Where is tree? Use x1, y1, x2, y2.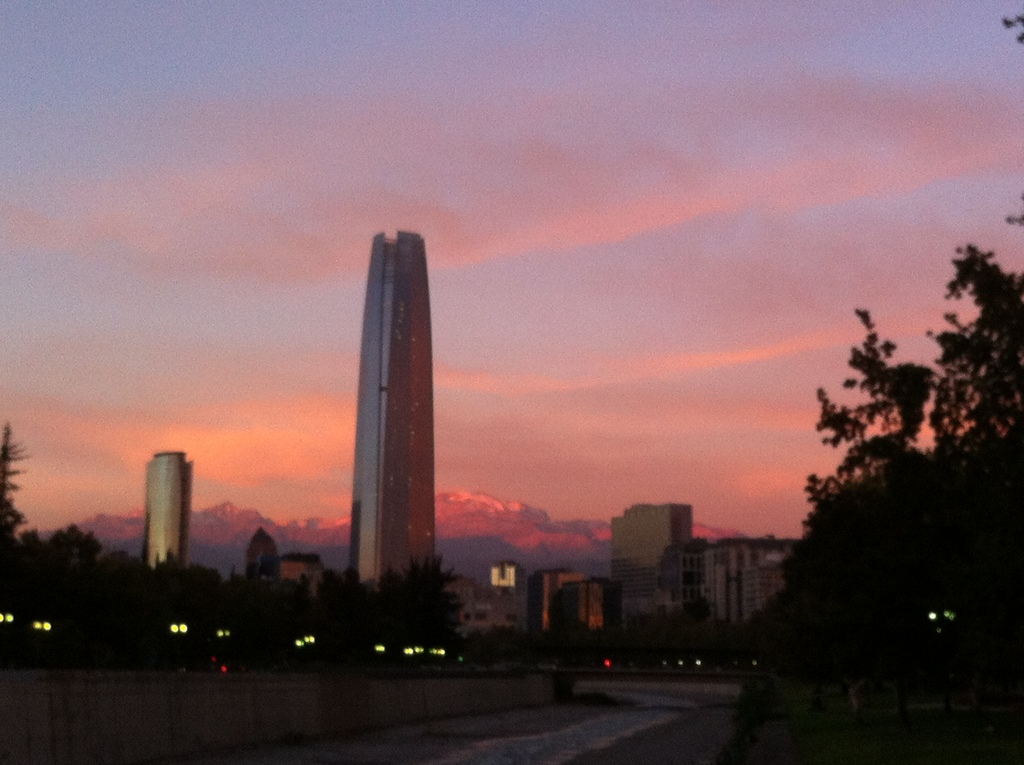
84, 546, 150, 604.
